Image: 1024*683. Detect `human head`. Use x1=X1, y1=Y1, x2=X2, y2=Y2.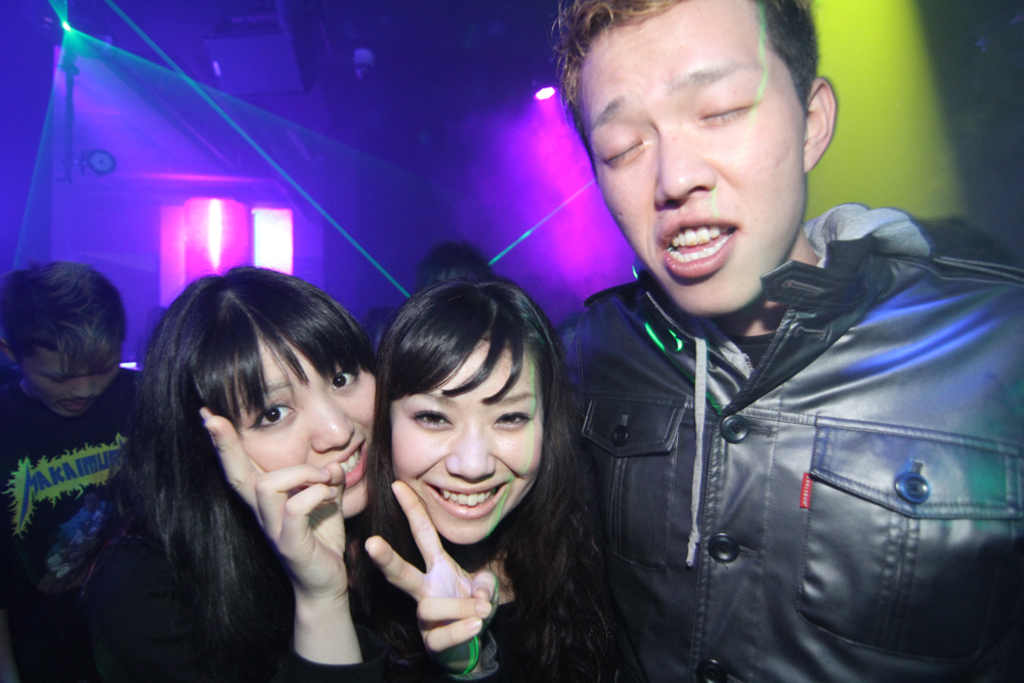
x1=378, y1=279, x2=559, y2=549.
